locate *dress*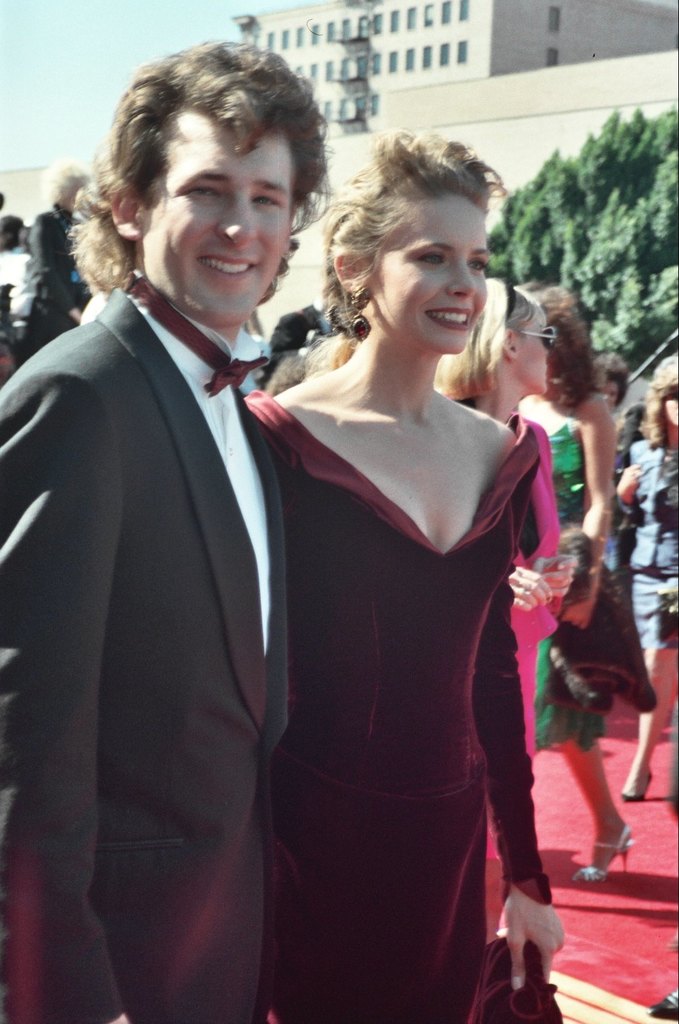
region(538, 414, 610, 752)
